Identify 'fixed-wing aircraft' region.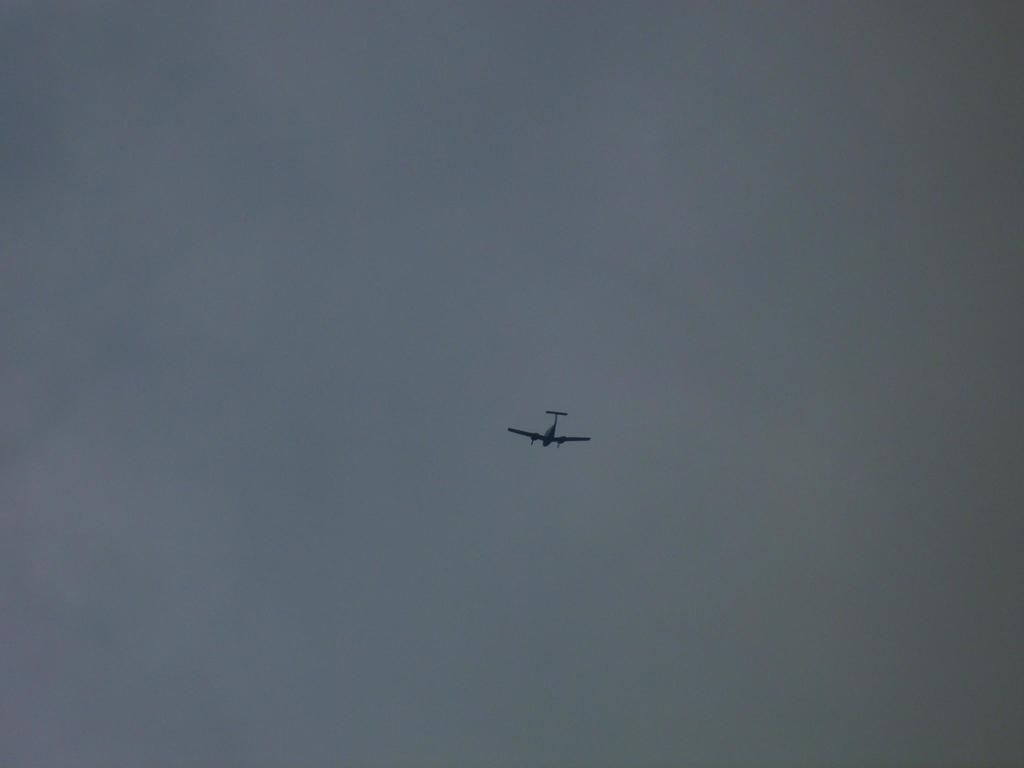
Region: 501, 407, 591, 452.
